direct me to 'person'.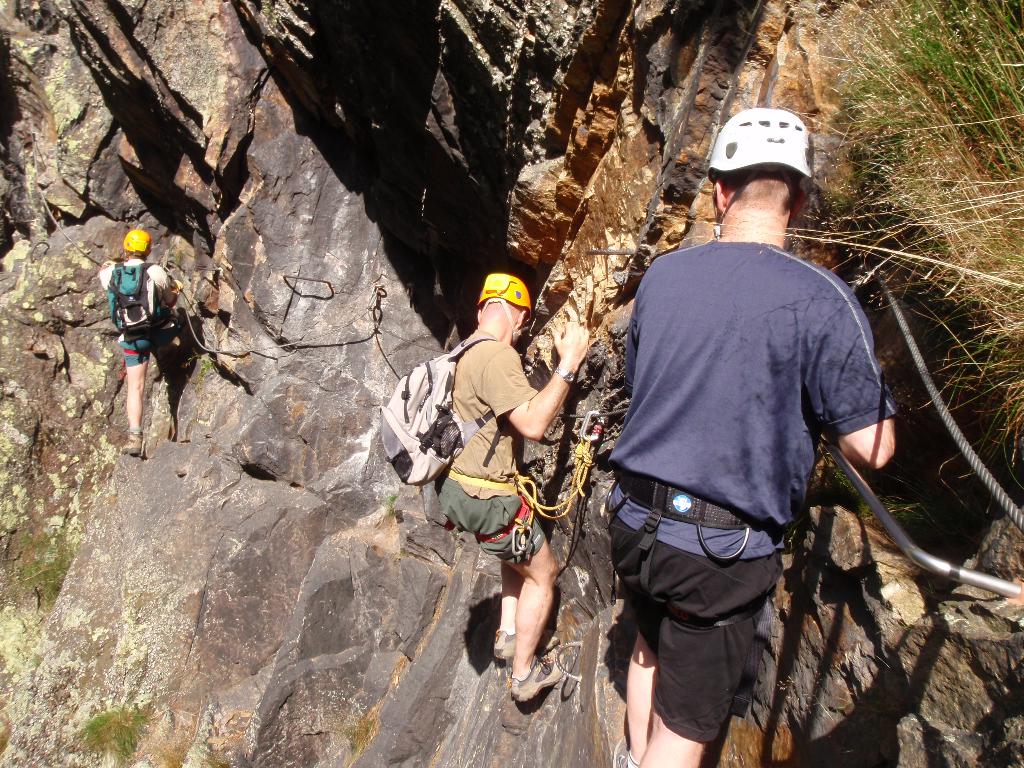
Direction: left=422, top=266, right=602, bottom=703.
